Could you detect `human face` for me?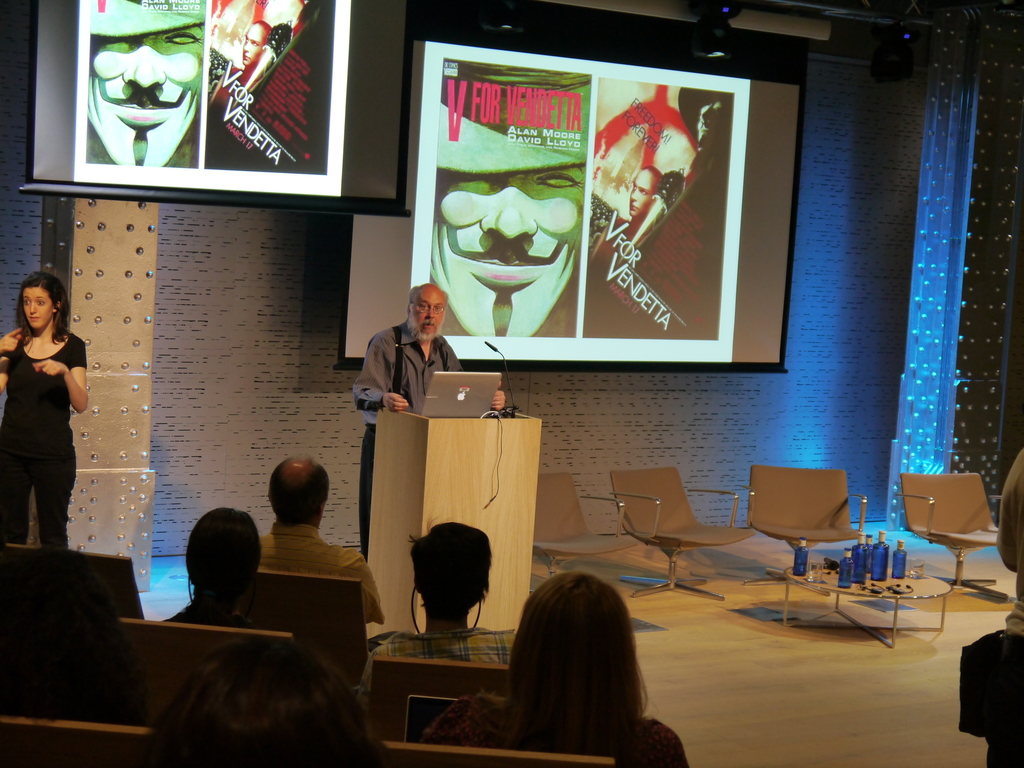
Detection result: <region>19, 287, 54, 328</region>.
